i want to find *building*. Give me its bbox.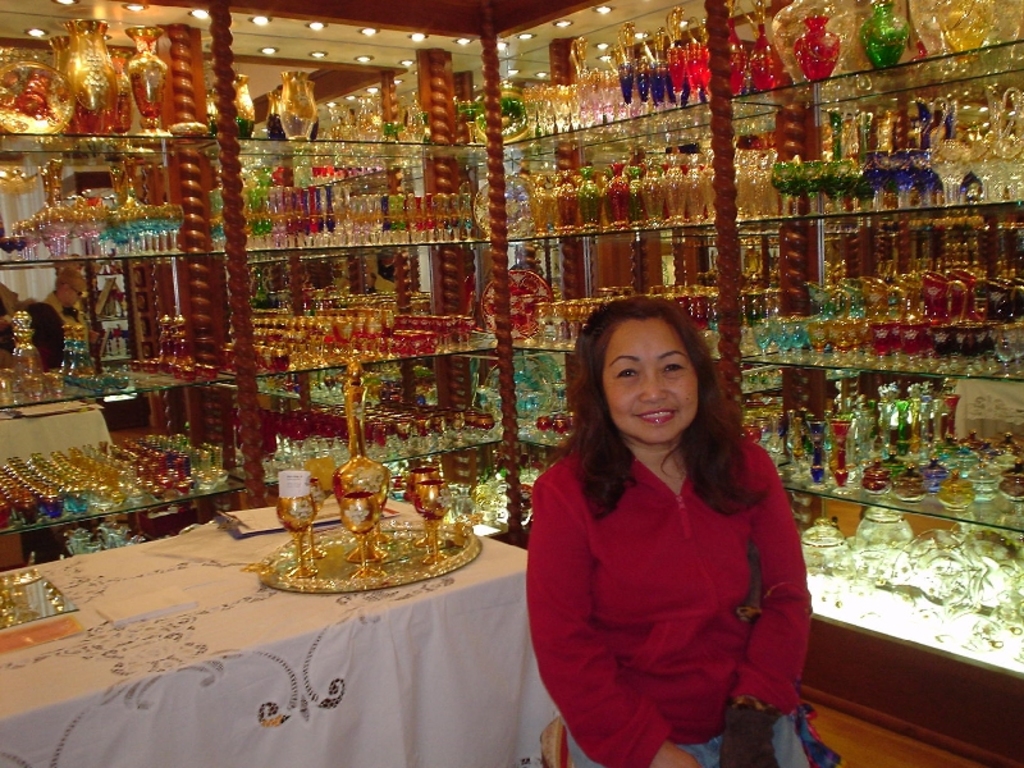
<bbox>0, 0, 1023, 767</bbox>.
